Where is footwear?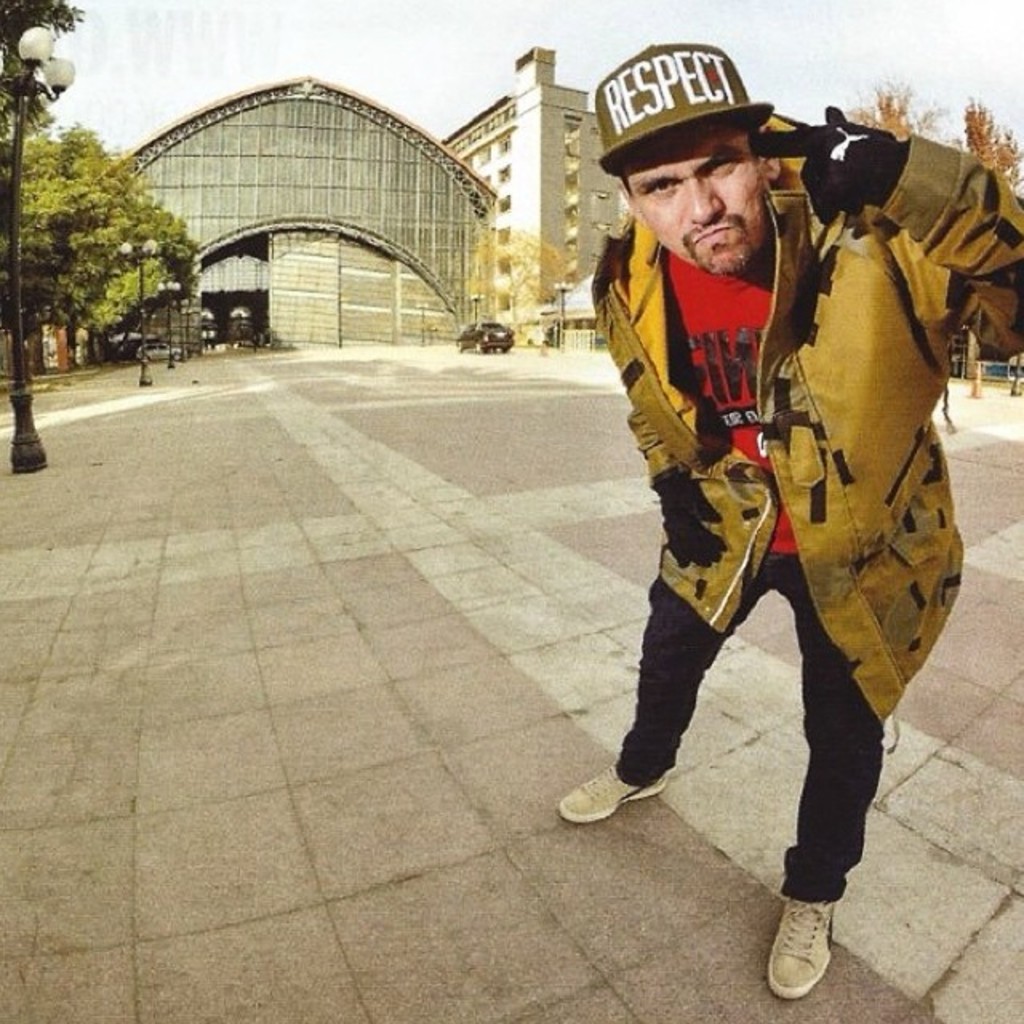
558/758/667/824.
